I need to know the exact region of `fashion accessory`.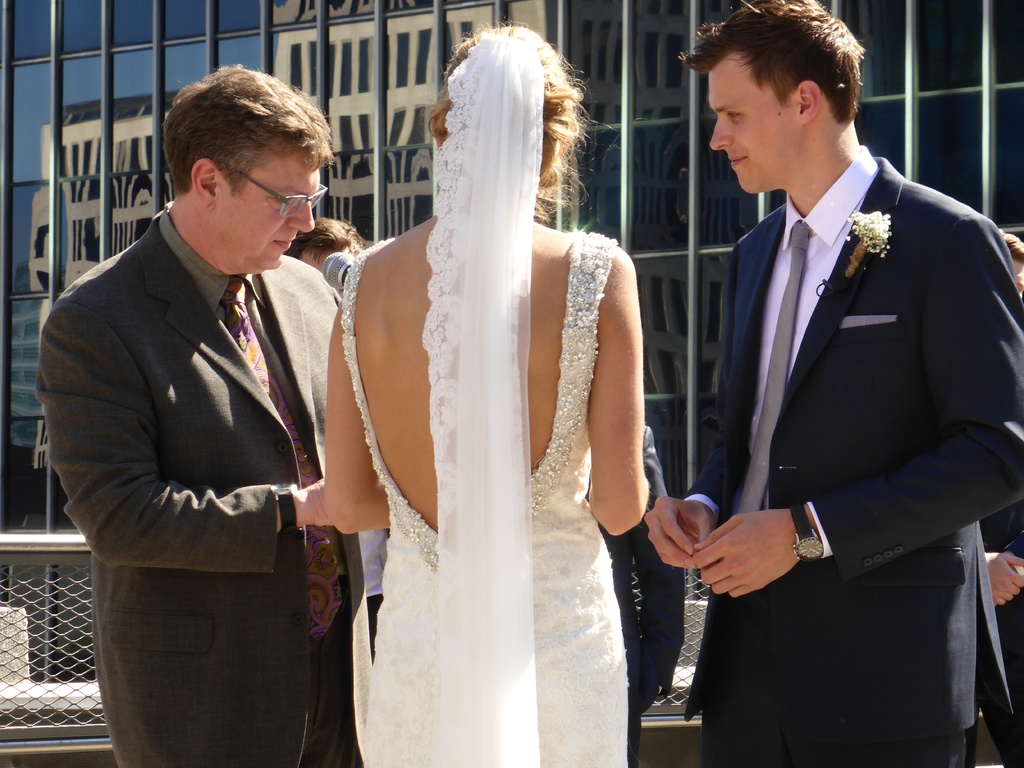
Region: 273/484/300/535.
